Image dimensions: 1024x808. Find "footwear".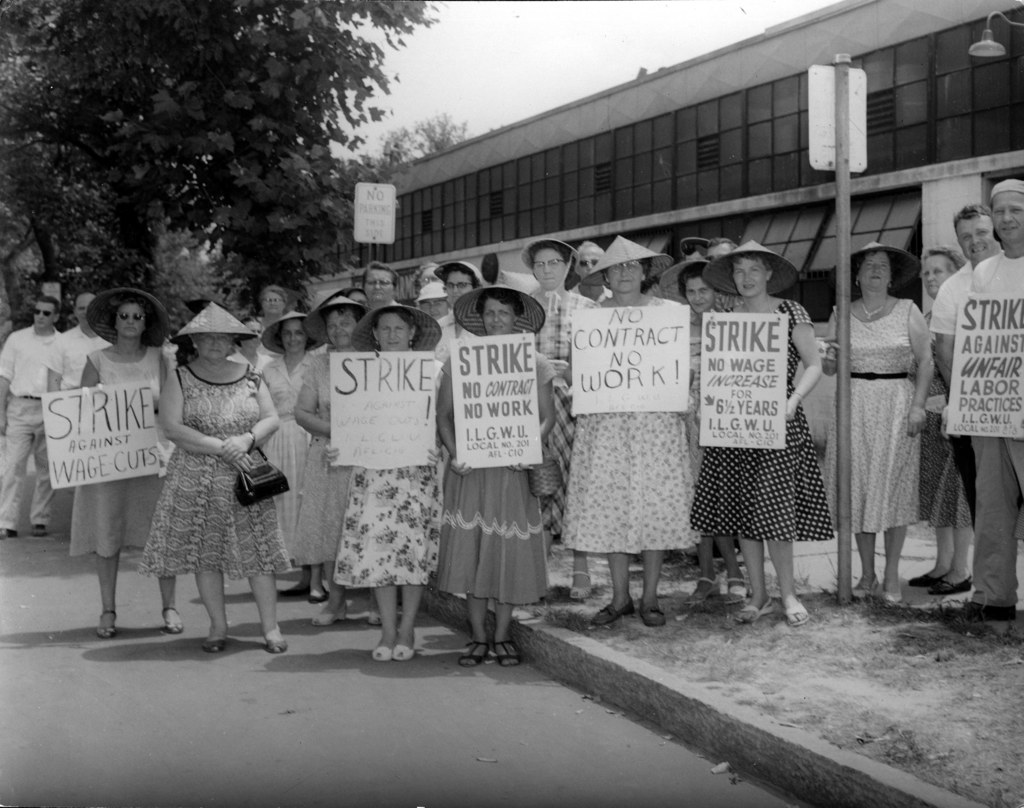
region(281, 587, 311, 598).
